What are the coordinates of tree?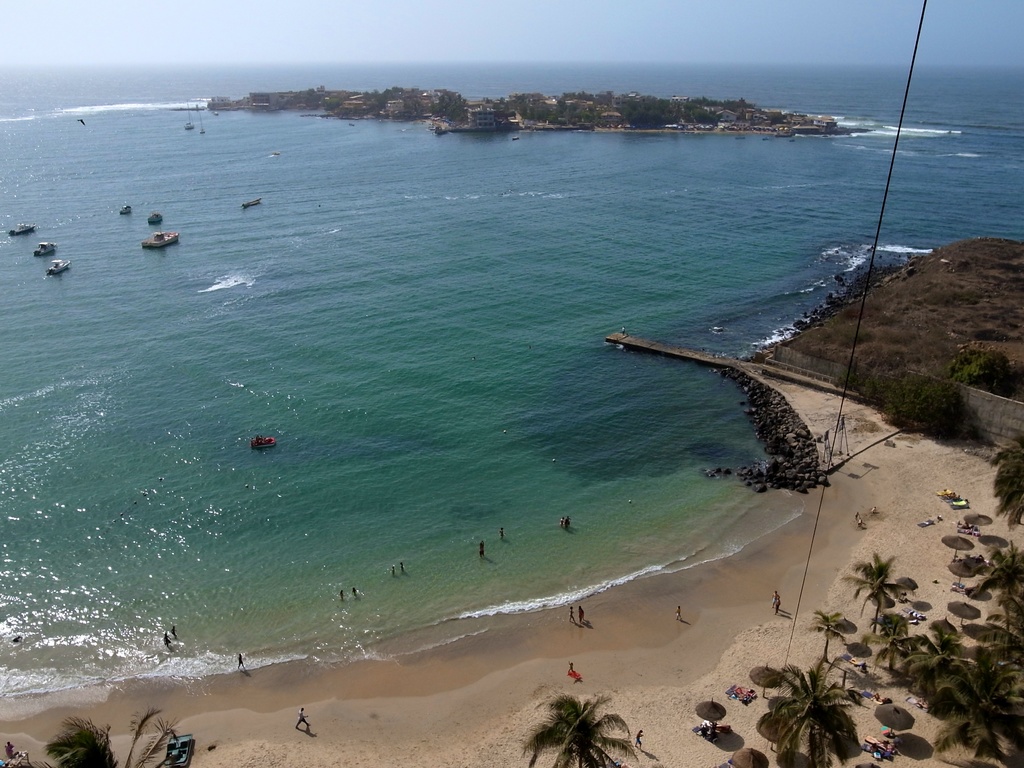
844/548/909/633.
